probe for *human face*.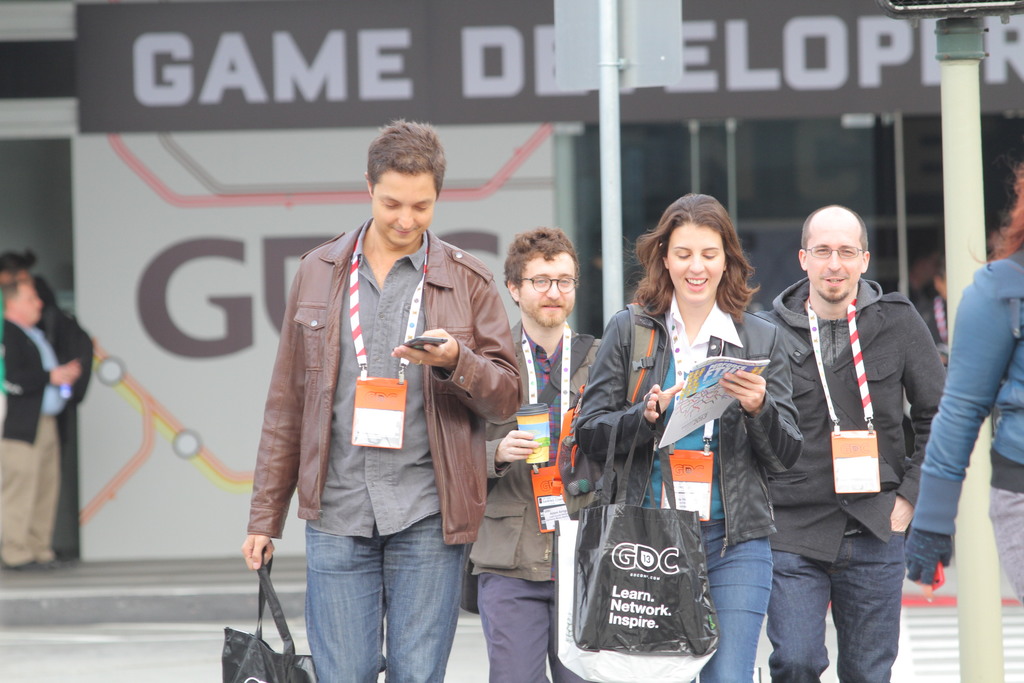
Probe result: region(10, 285, 44, 324).
